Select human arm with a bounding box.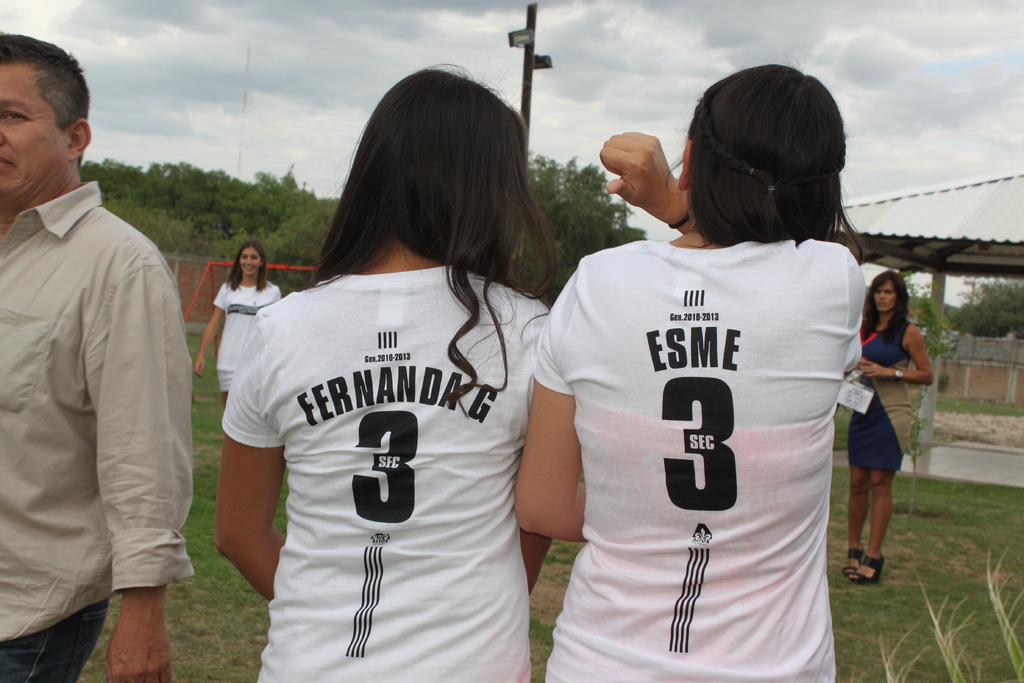
[left=211, top=354, right=289, bottom=612].
